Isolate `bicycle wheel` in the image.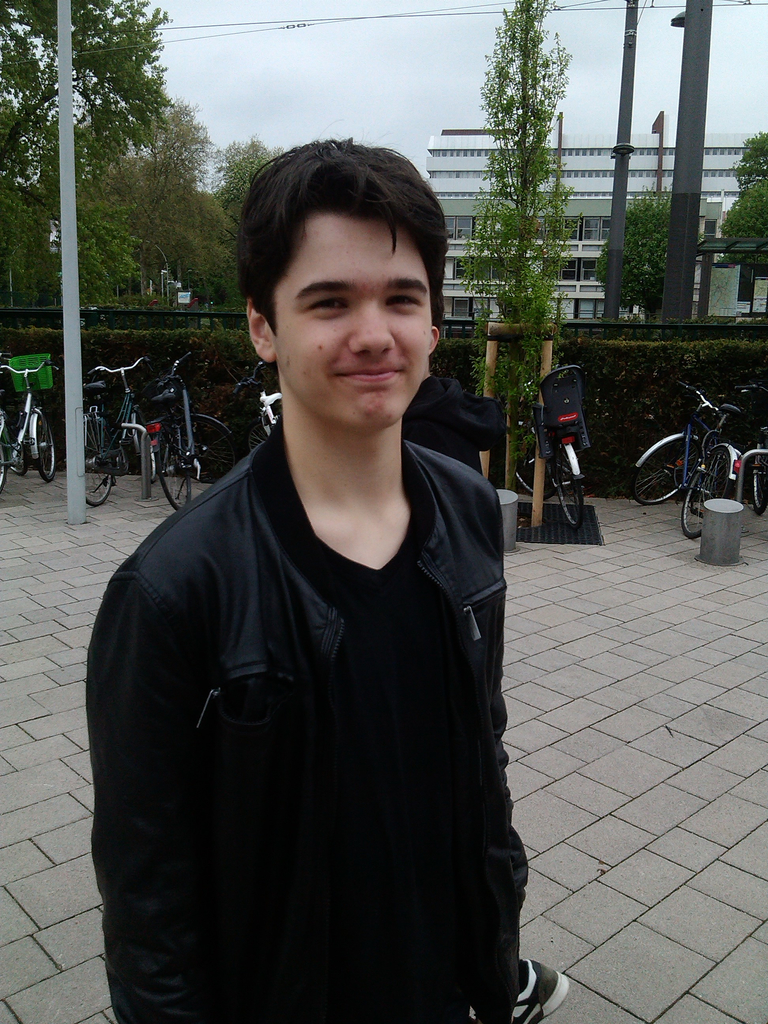
Isolated region: box=[32, 412, 58, 481].
